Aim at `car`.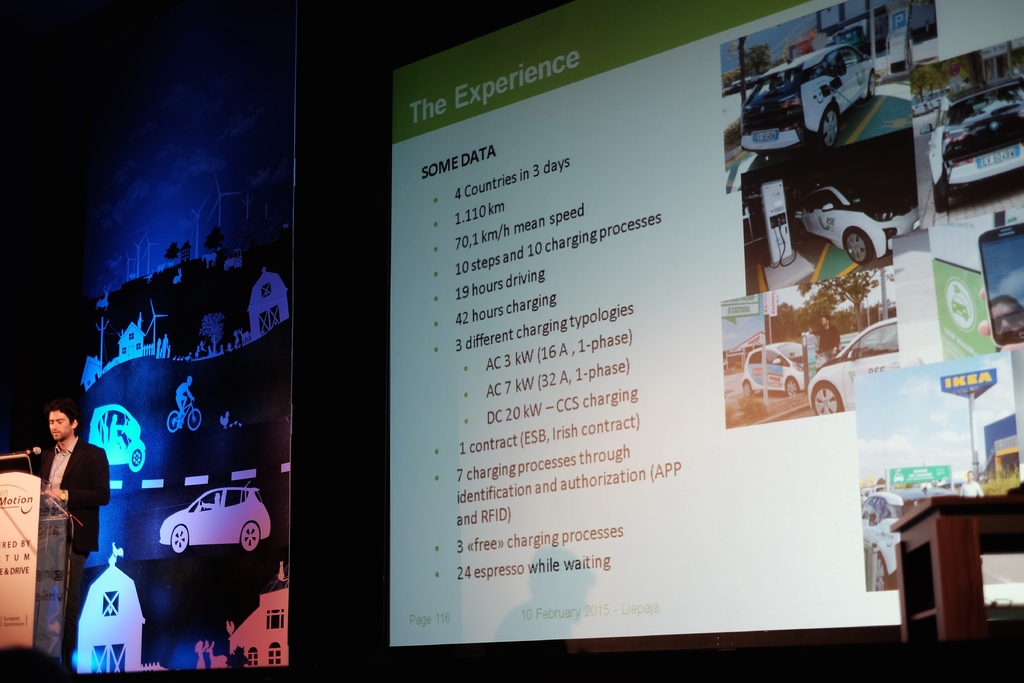
Aimed at {"left": 742, "top": 343, "right": 817, "bottom": 398}.
